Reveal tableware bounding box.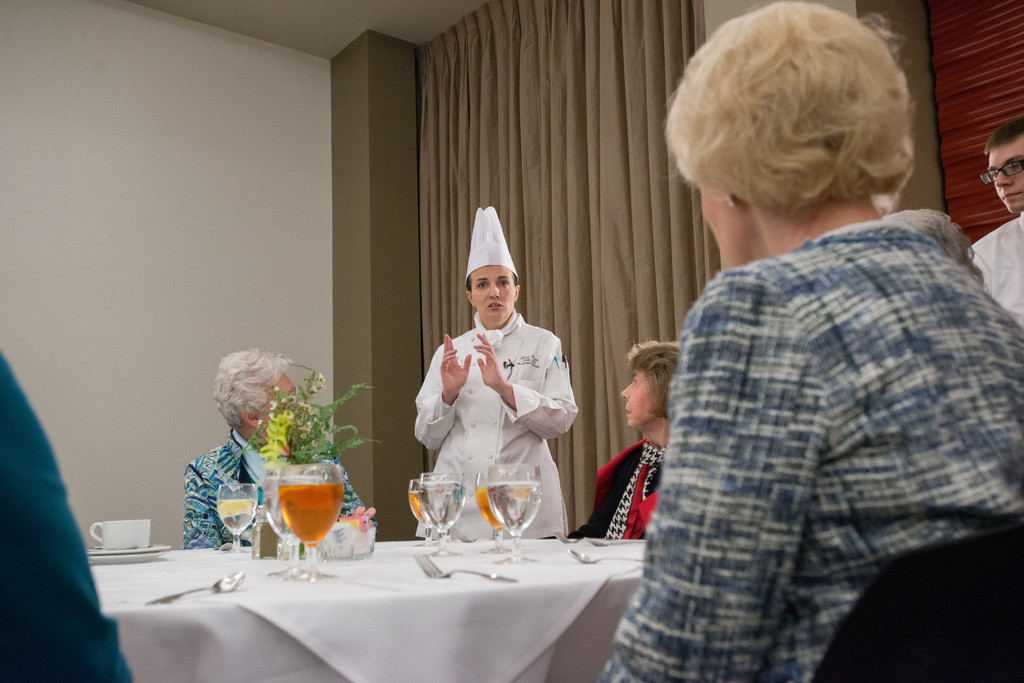
Revealed: Rect(86, 543, 172, 565).
